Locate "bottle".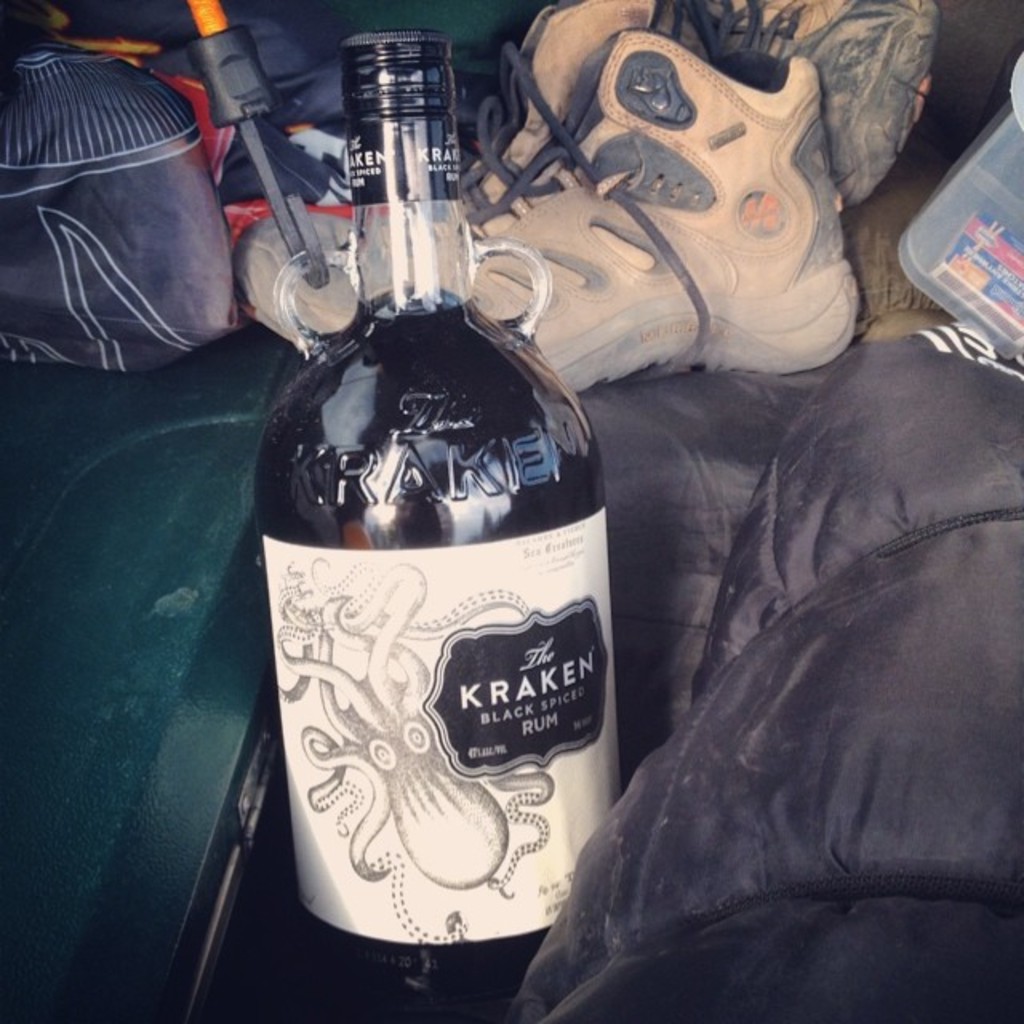
Bounding box: <bbox>254, 34, 629, 1010</bbox>.
